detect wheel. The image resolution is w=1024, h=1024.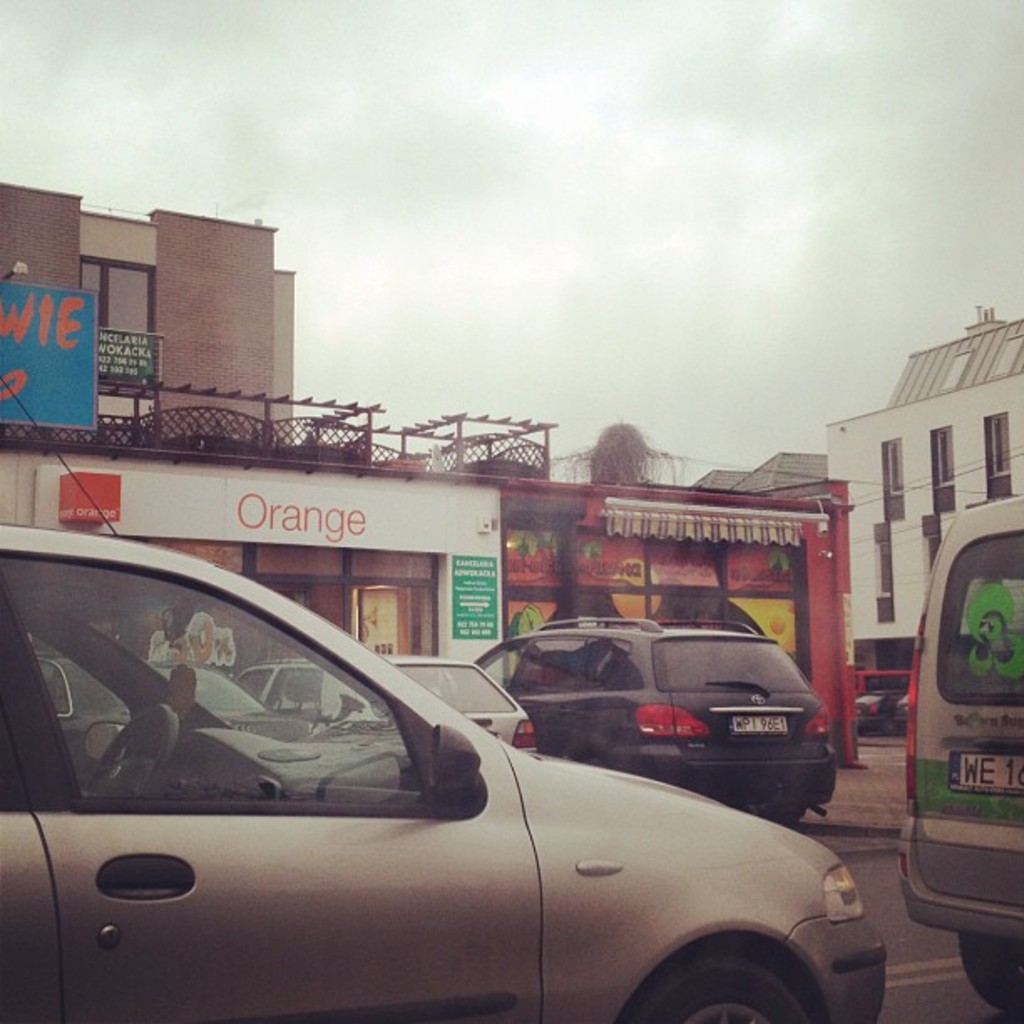
621,952,808,1022.
